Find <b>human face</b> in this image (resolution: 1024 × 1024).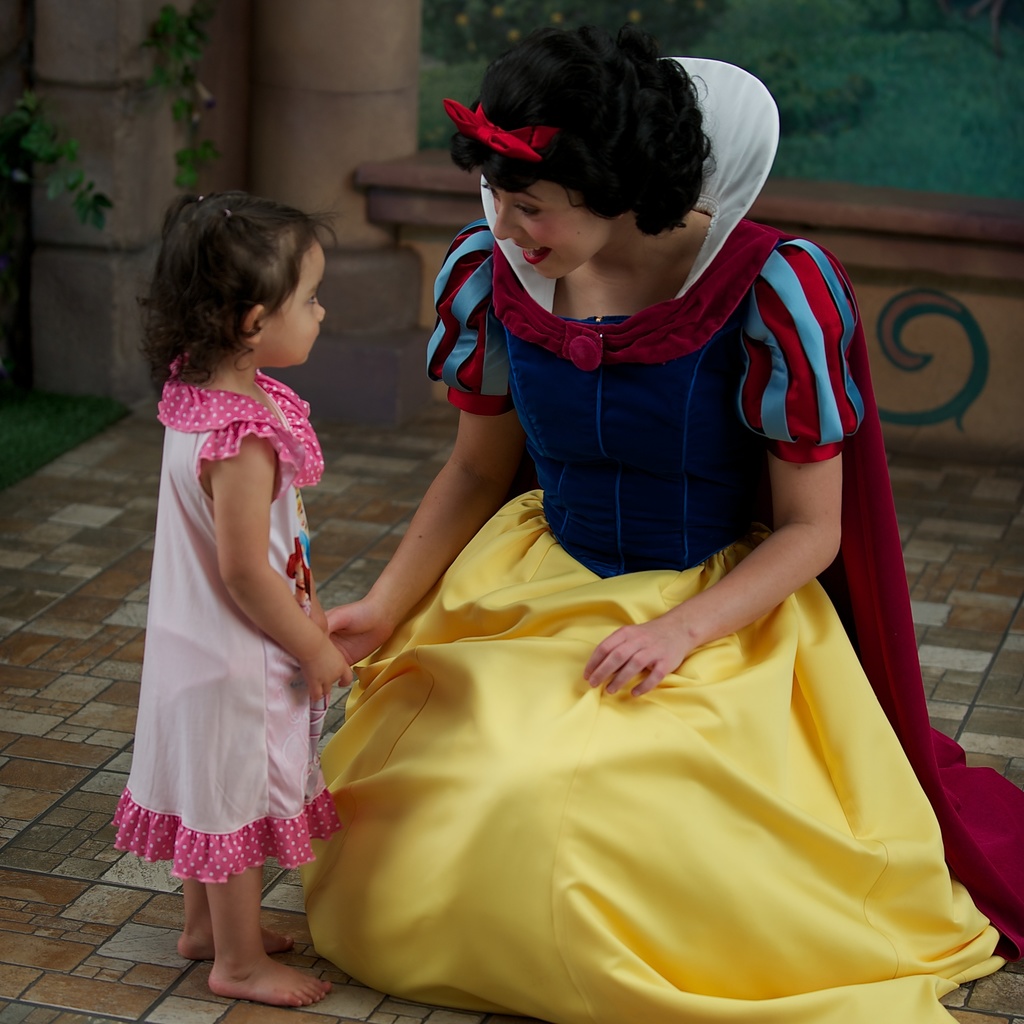
[x1=494, y1=173, x2=615, y2=284].
